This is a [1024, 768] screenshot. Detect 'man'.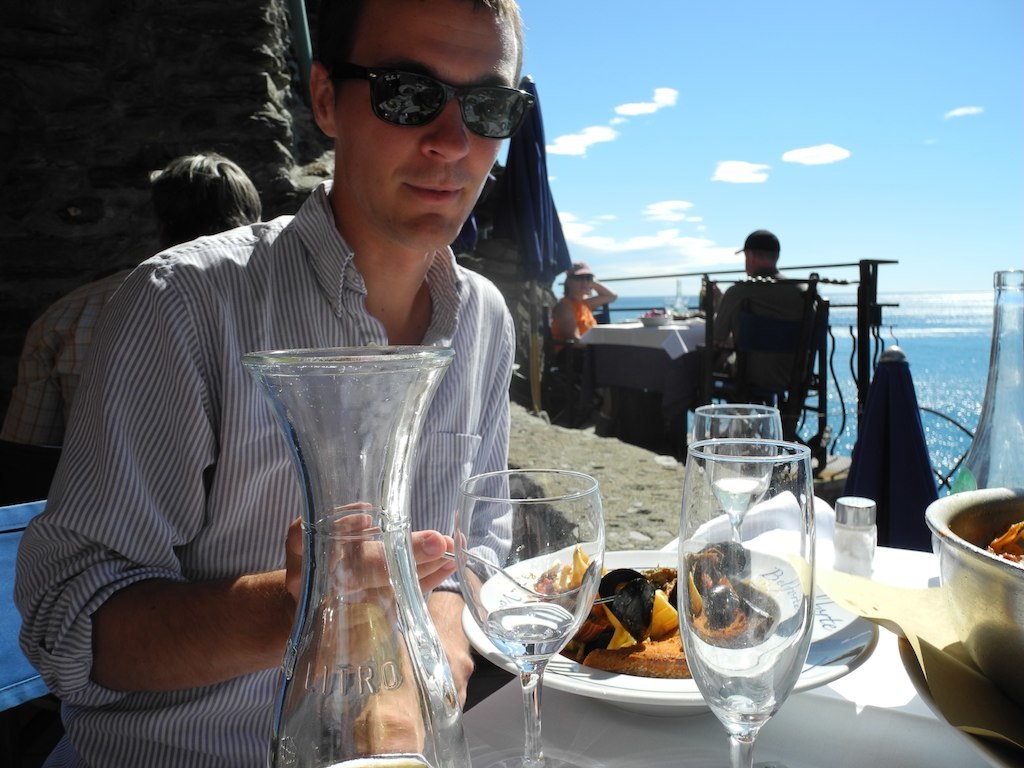
[698, 228, 832, 422].
